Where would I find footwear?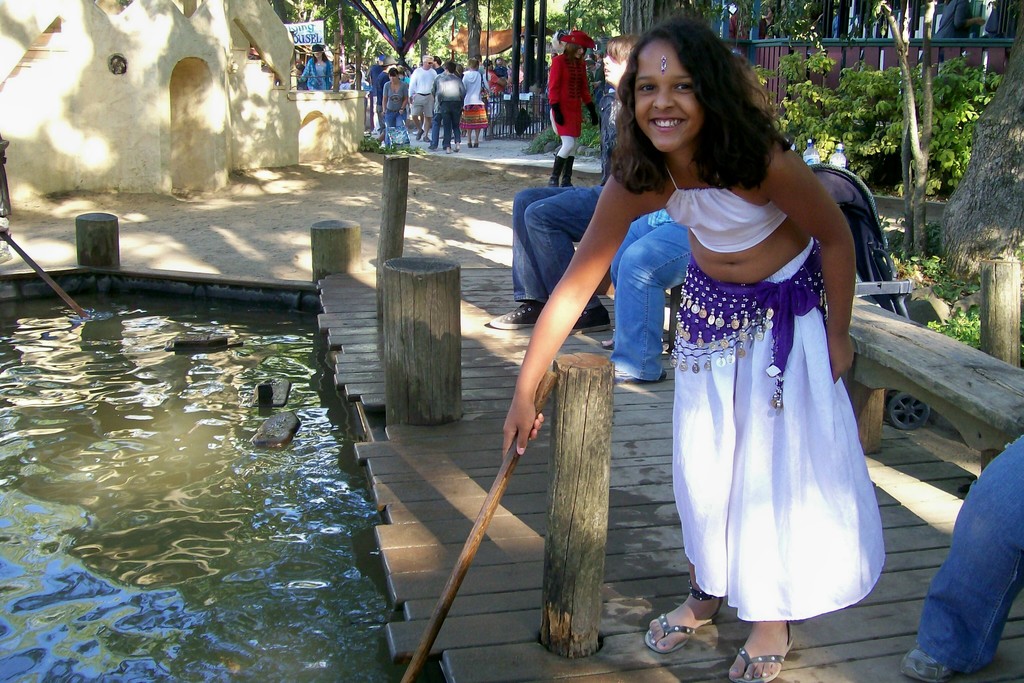
At 559,158,573,190.
